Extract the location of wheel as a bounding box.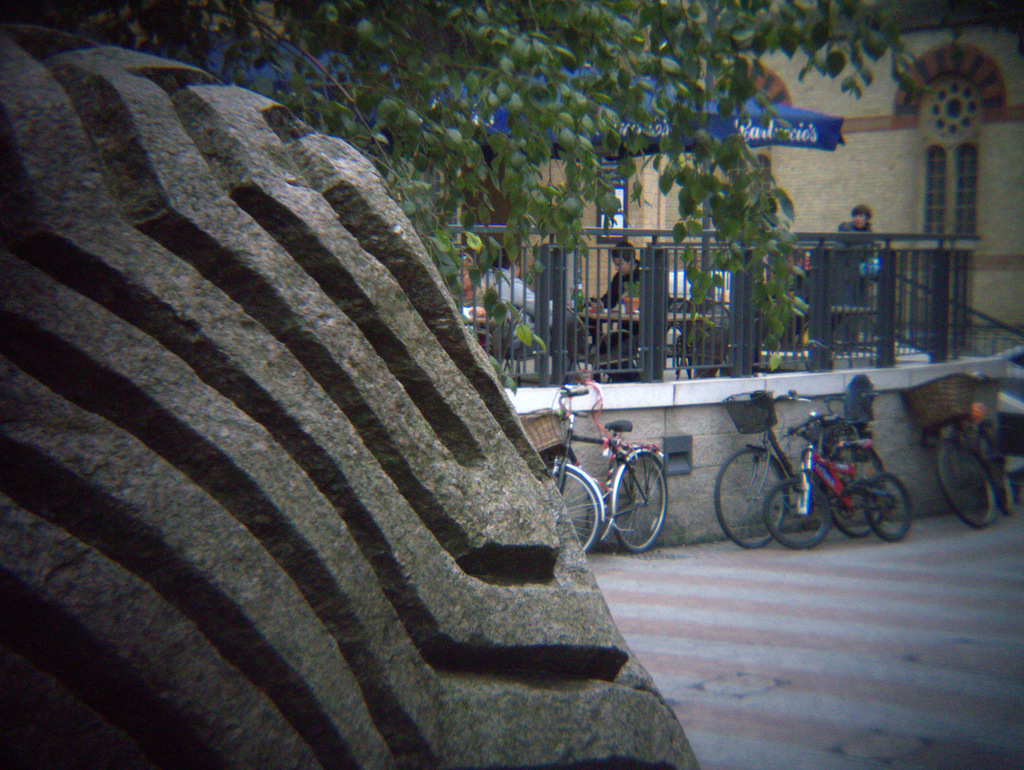
712 449 788 548.
